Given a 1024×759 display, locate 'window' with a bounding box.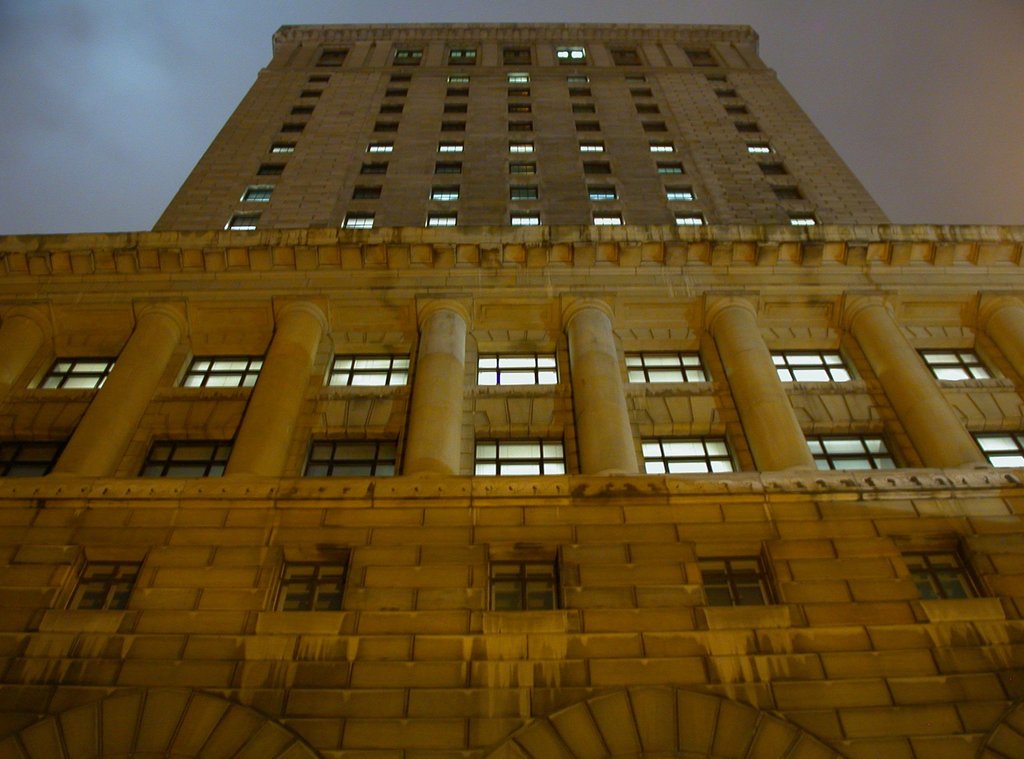
Located: <region>691, 45, 711, 69</region>.
